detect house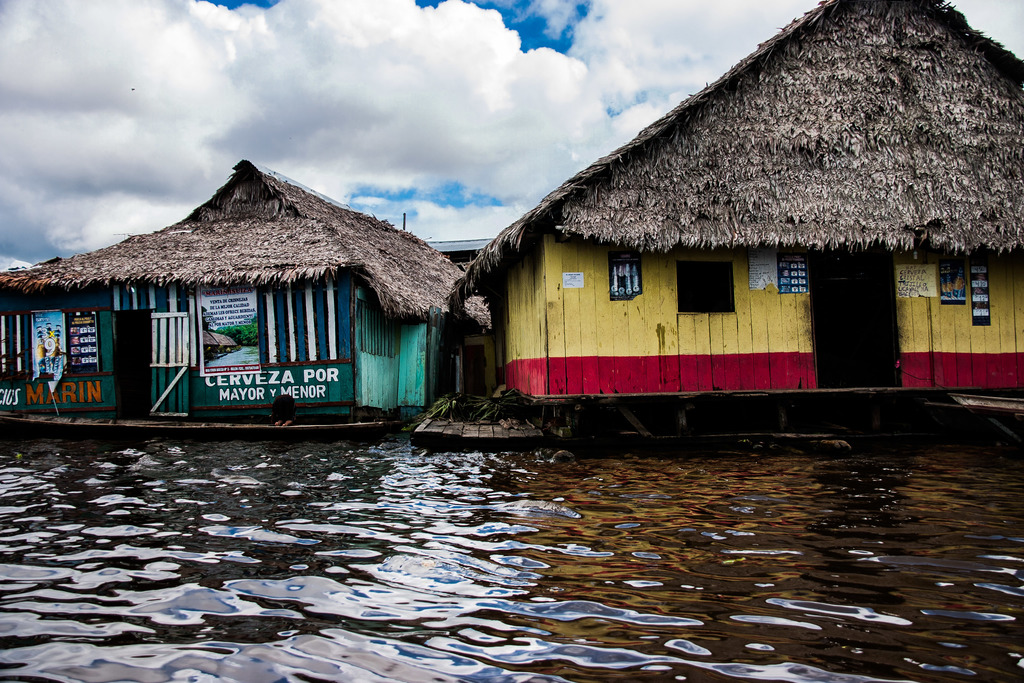
[left=425, top=236, right=495, bottom=394]
